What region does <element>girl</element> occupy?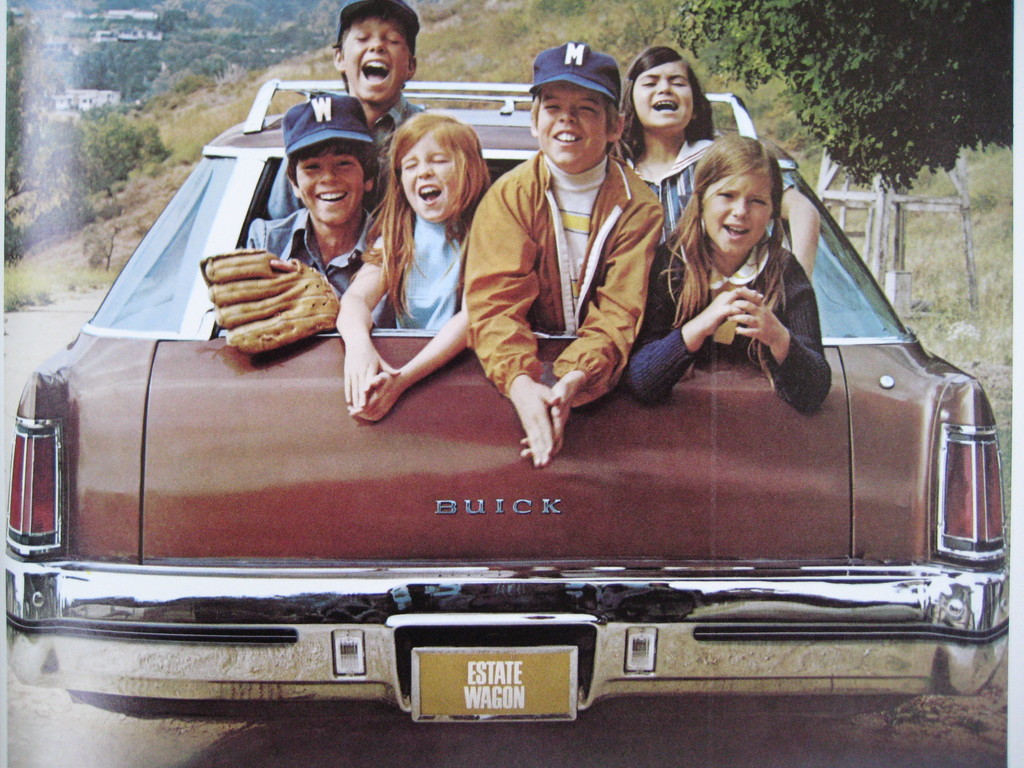
x1=634, y1=134, x2=830, y2=405.
